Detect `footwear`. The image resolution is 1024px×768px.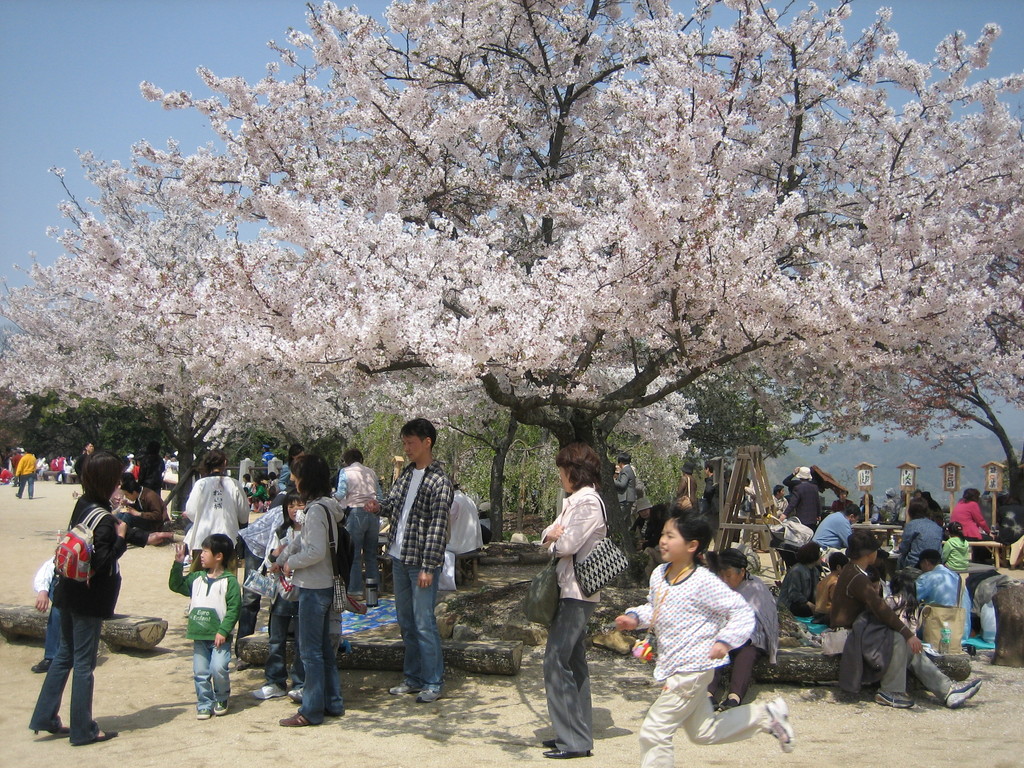
pyautogui.locateOnScreen(79, 729, 120, 750).
